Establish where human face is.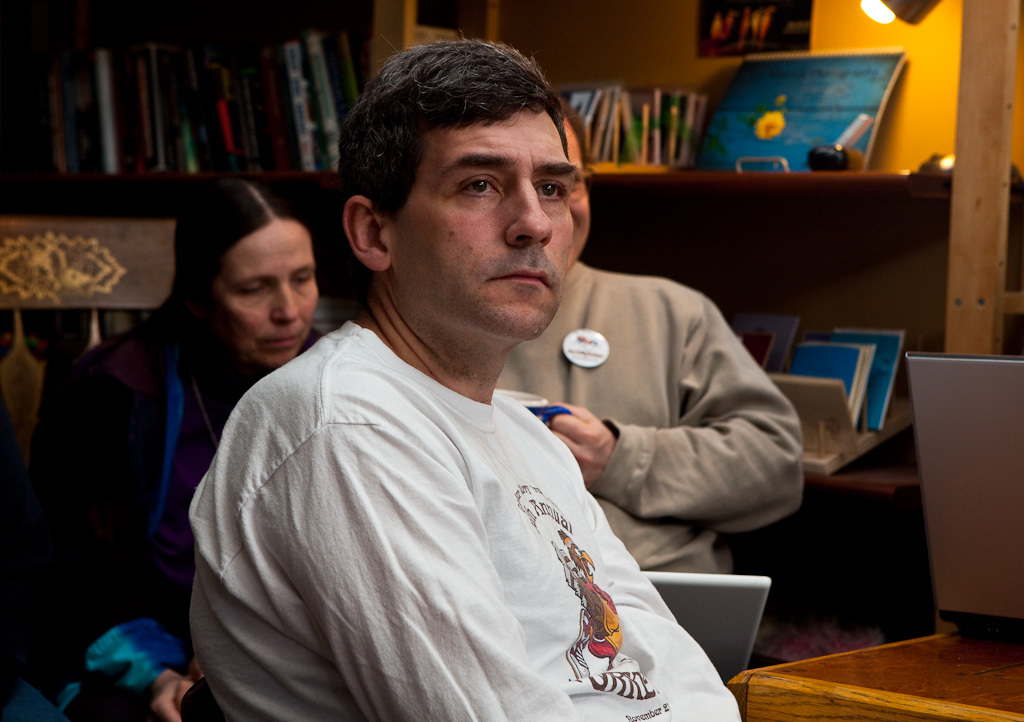
Established at region(202, 188, 317, 374).
